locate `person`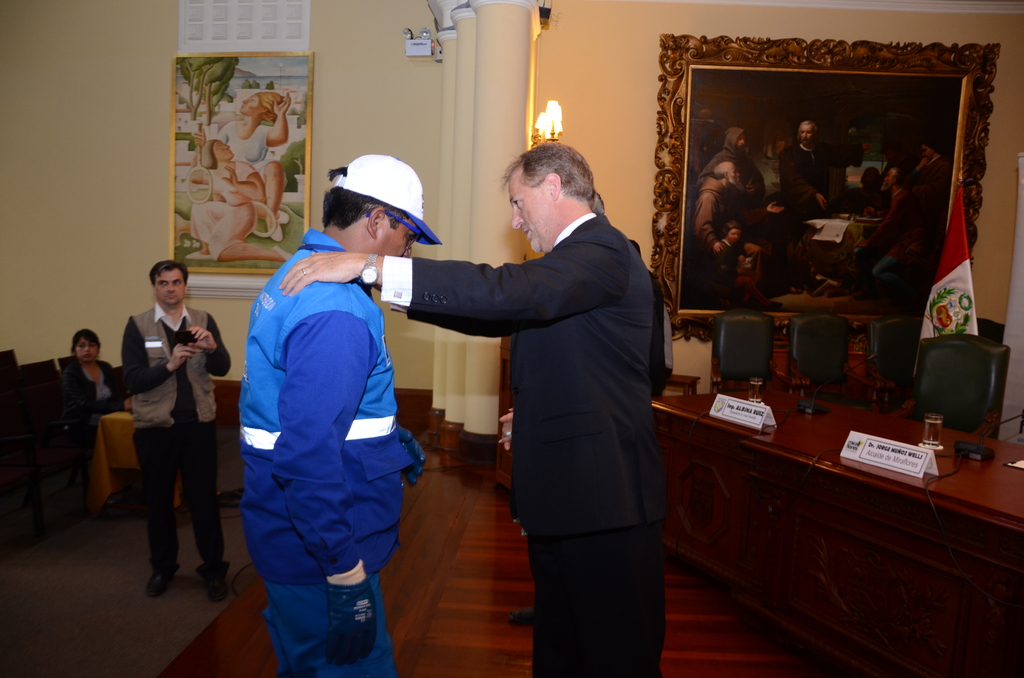
<region>58, 330, 128, 517</region>
